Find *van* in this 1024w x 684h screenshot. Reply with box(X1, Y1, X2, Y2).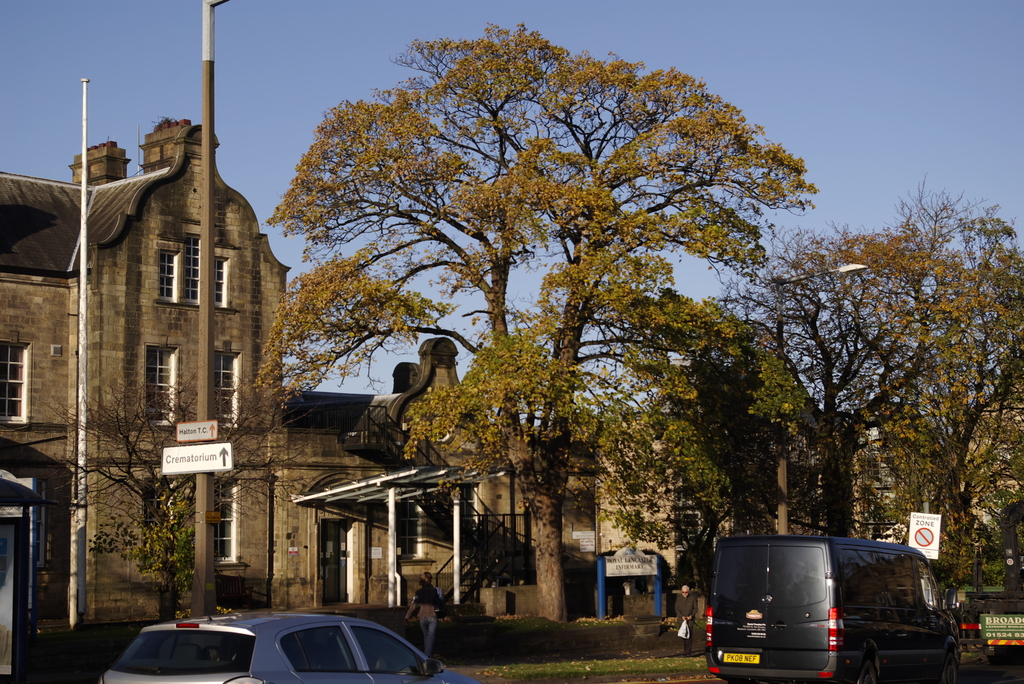
box(704, 532, 964, 683).
